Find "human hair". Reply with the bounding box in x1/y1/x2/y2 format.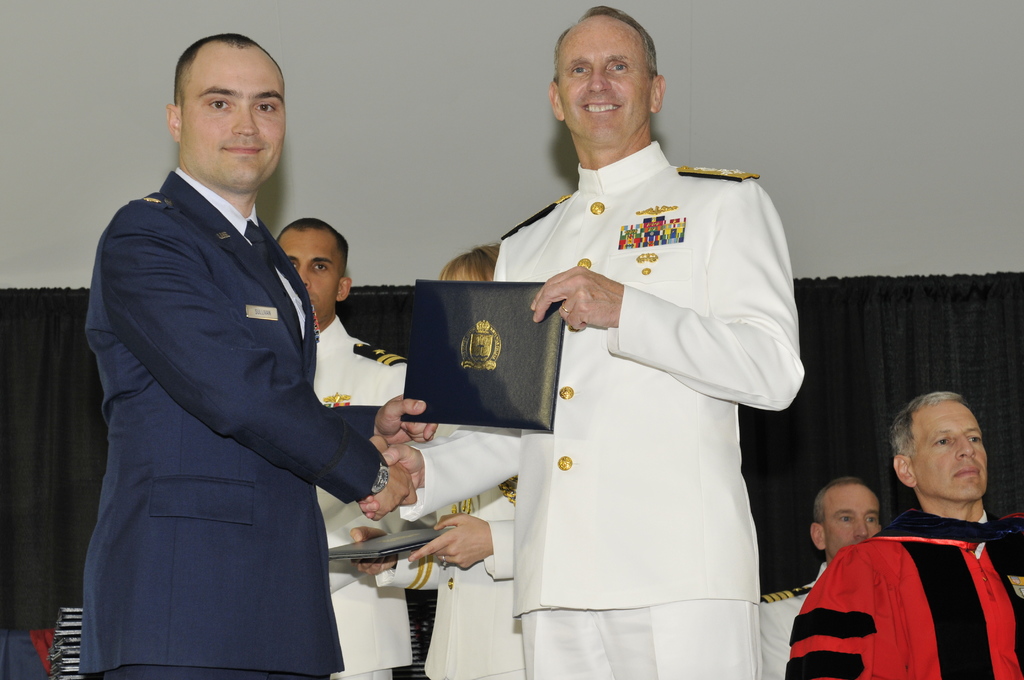
274/217/348/277.
